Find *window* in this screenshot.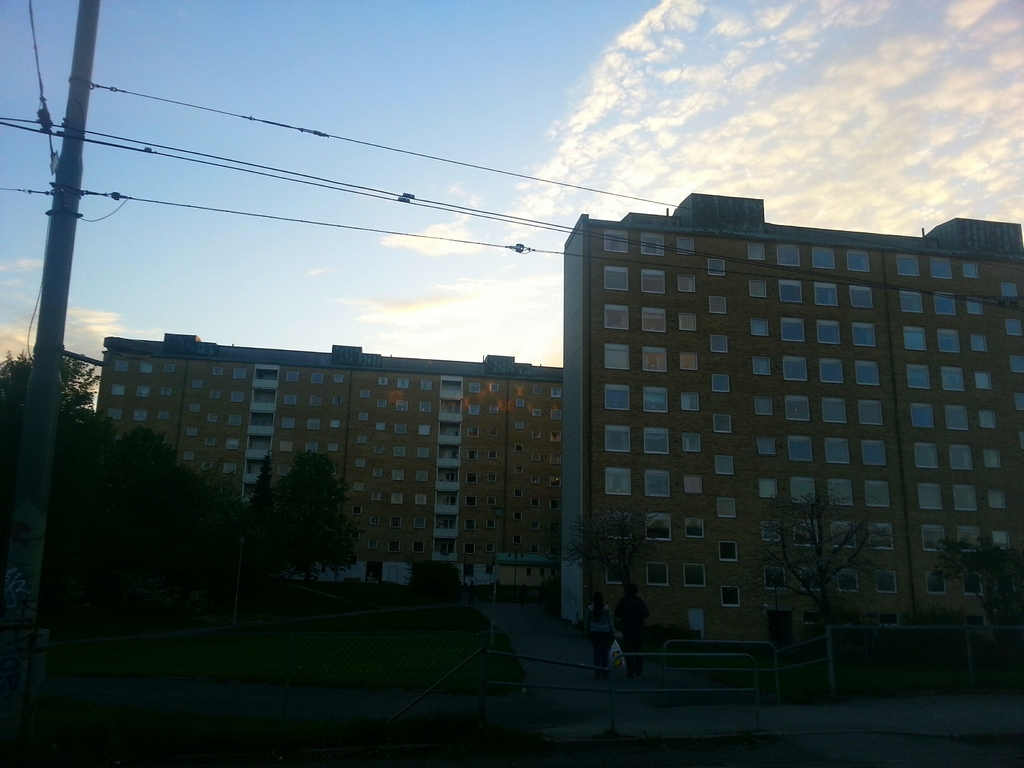
The bounding box for *window* is <box>225,437,237,449</box>.
